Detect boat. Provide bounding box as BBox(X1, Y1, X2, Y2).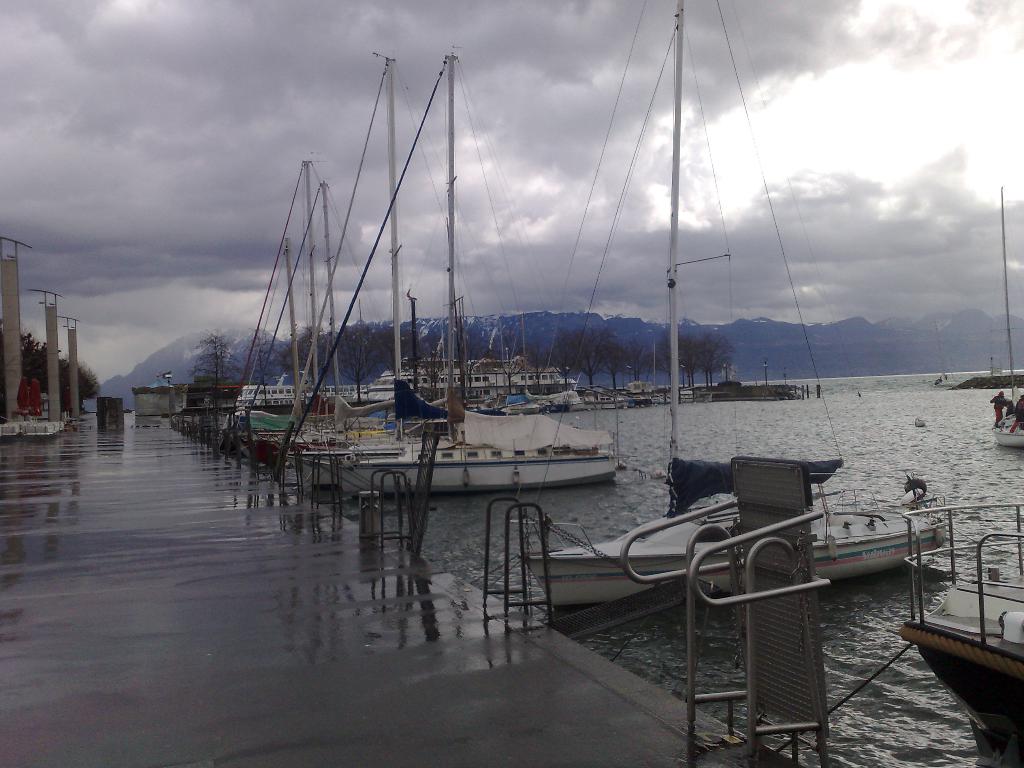
BBox(518, 0, 951, 597).
